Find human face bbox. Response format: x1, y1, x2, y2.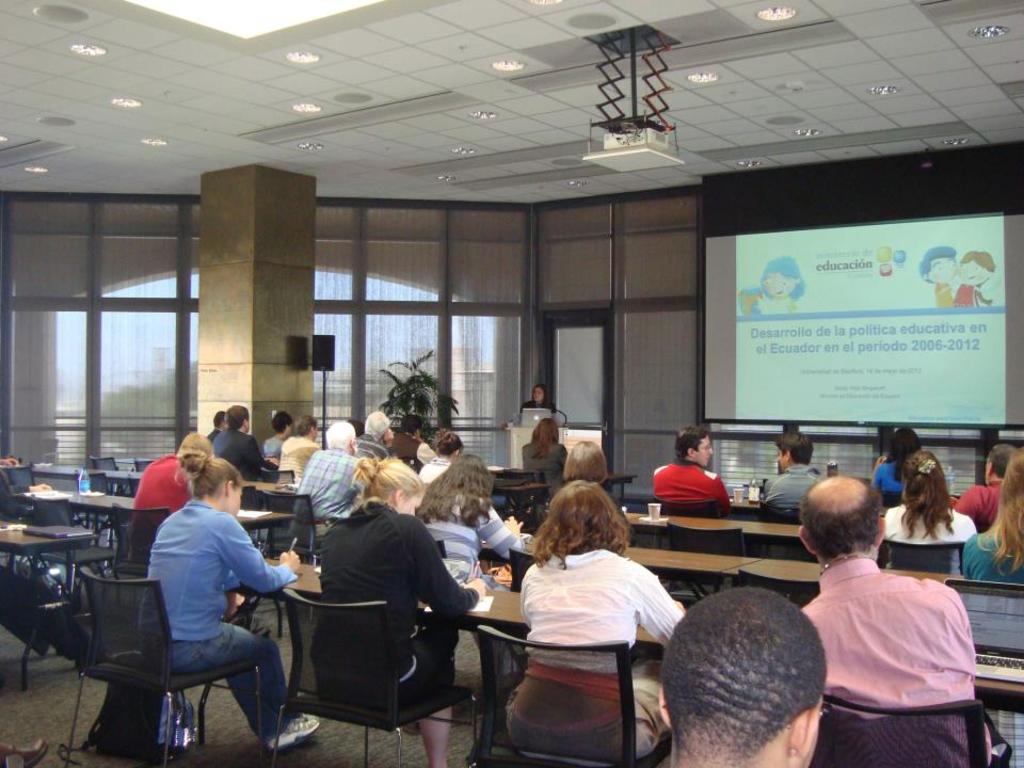
274, 413, 292, 438.
